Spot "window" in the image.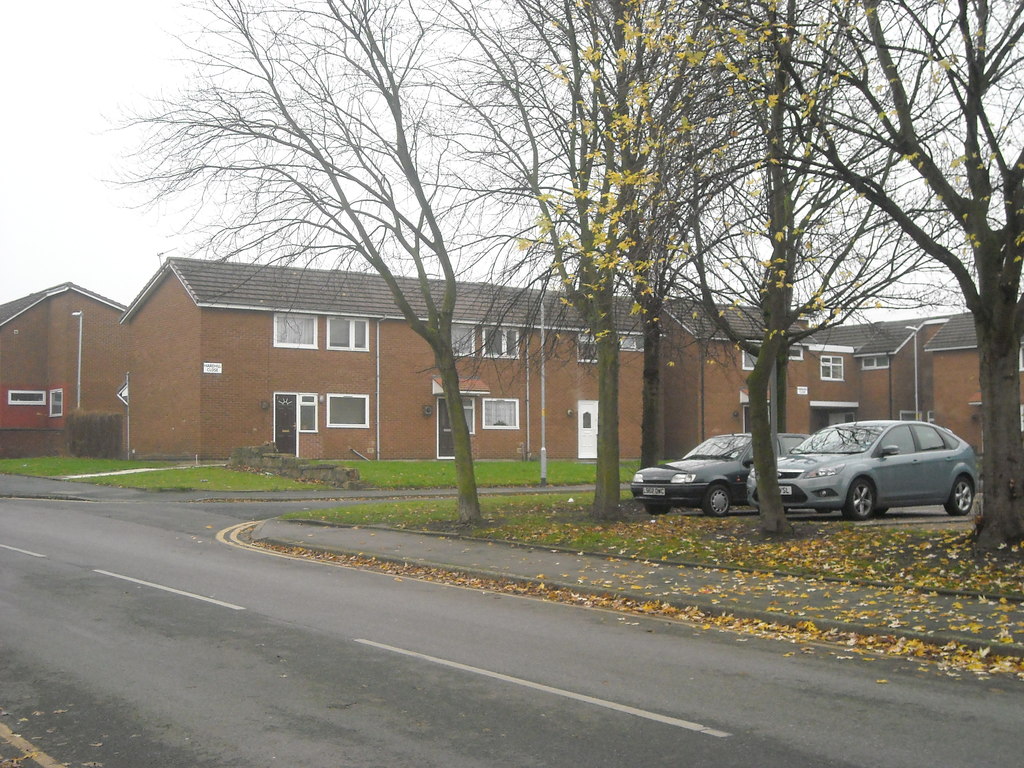
"window" found at 817:346:847:389.
